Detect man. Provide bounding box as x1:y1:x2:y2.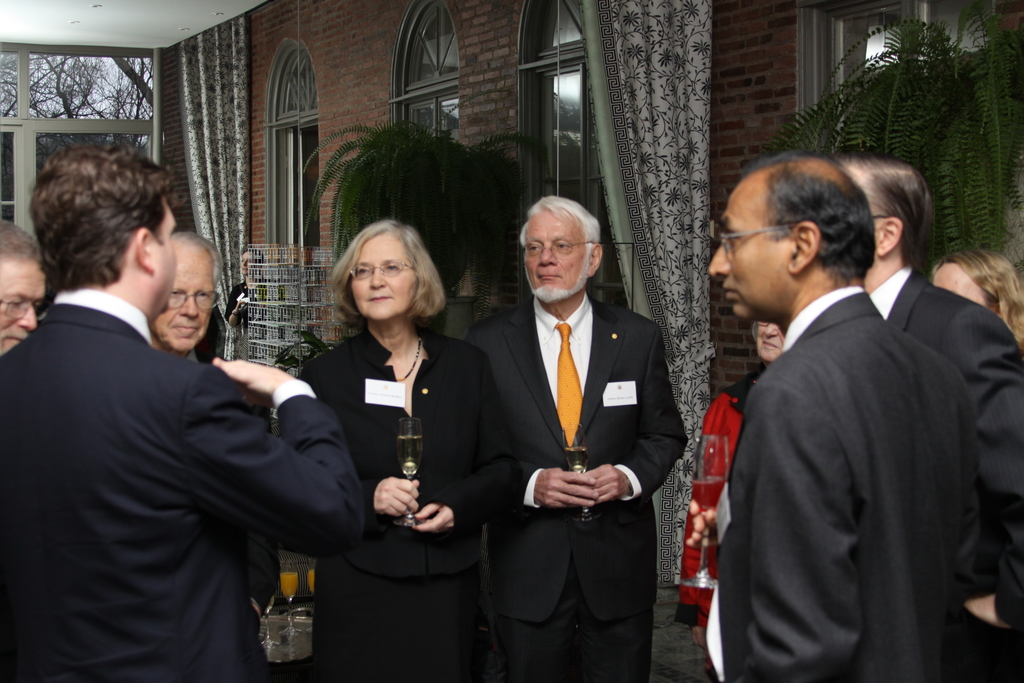
467:194:689:682.
